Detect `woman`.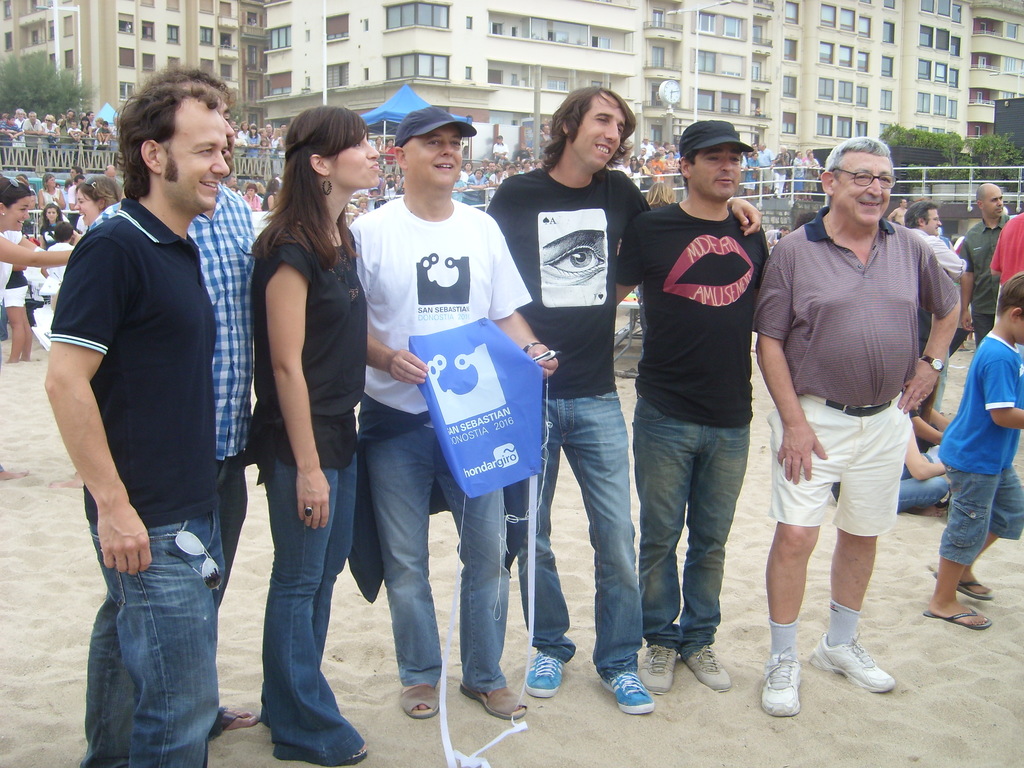
Detected at bbox(35, 174, 66, 211).
